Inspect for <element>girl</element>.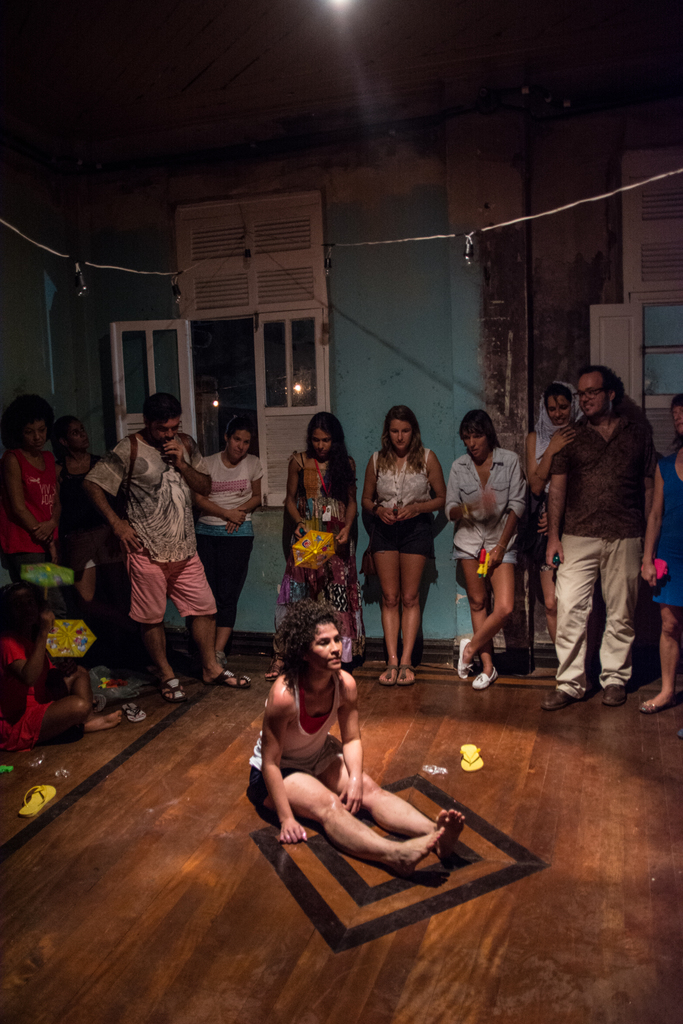
Inspection: {"left": 447, "top": 409, "right": 523, "bottom": 692}.
